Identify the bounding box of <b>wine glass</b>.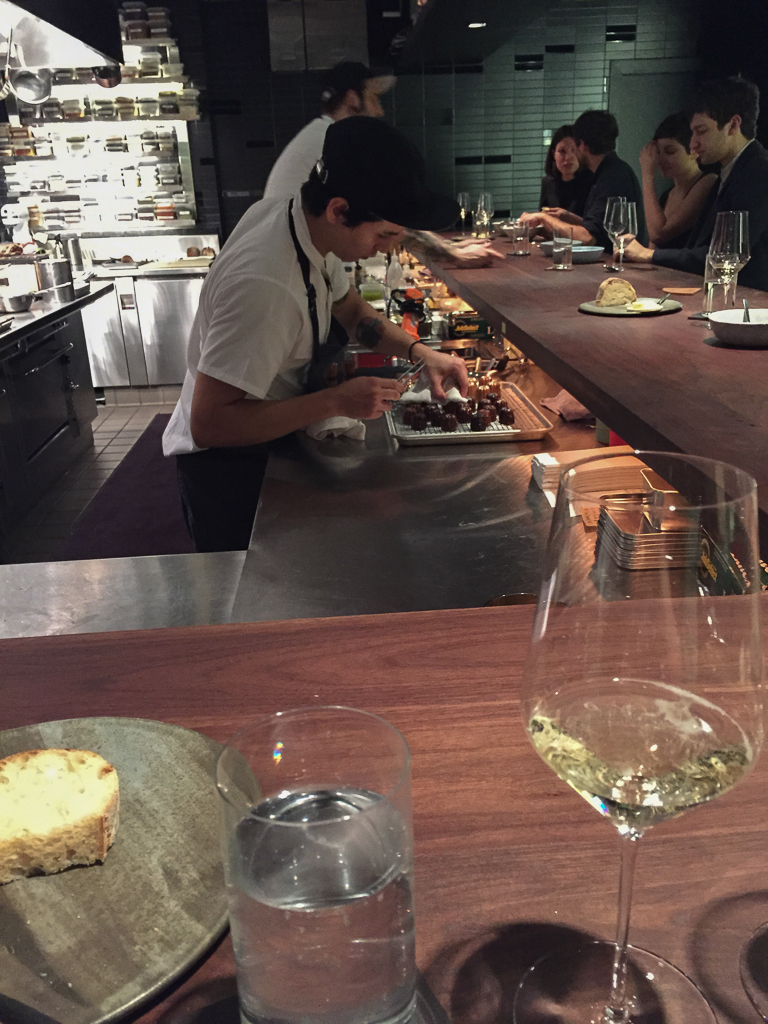
x1=707, y1=207, x2=748, y2=308.
